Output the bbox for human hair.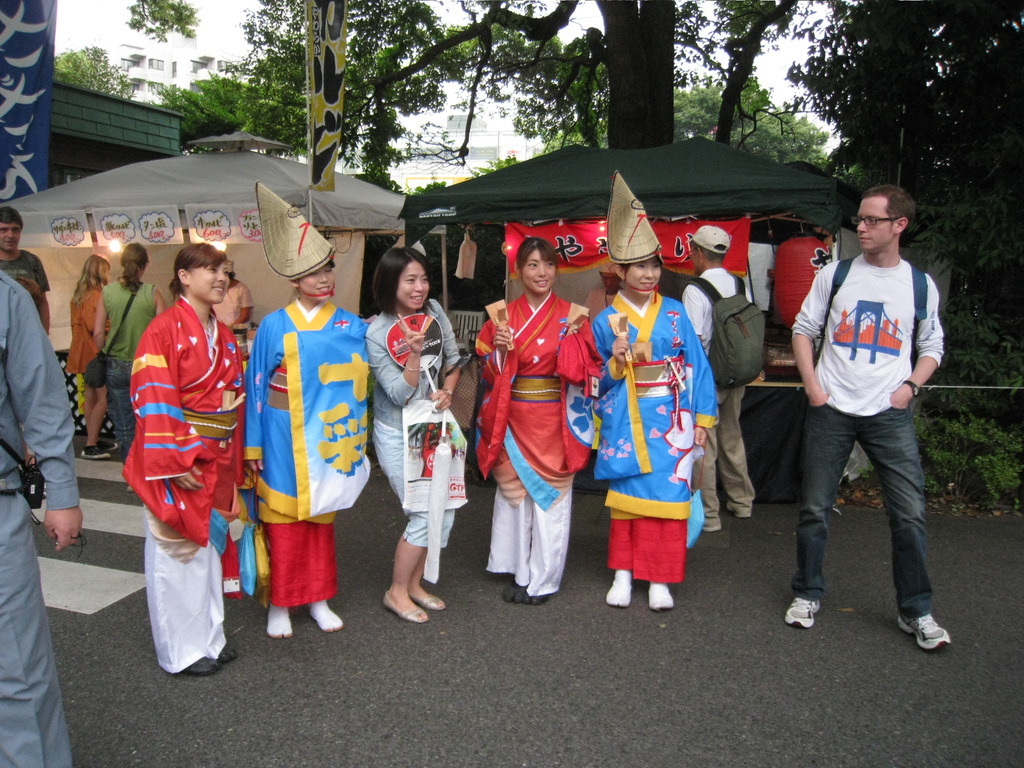
[70,252,111,304].
